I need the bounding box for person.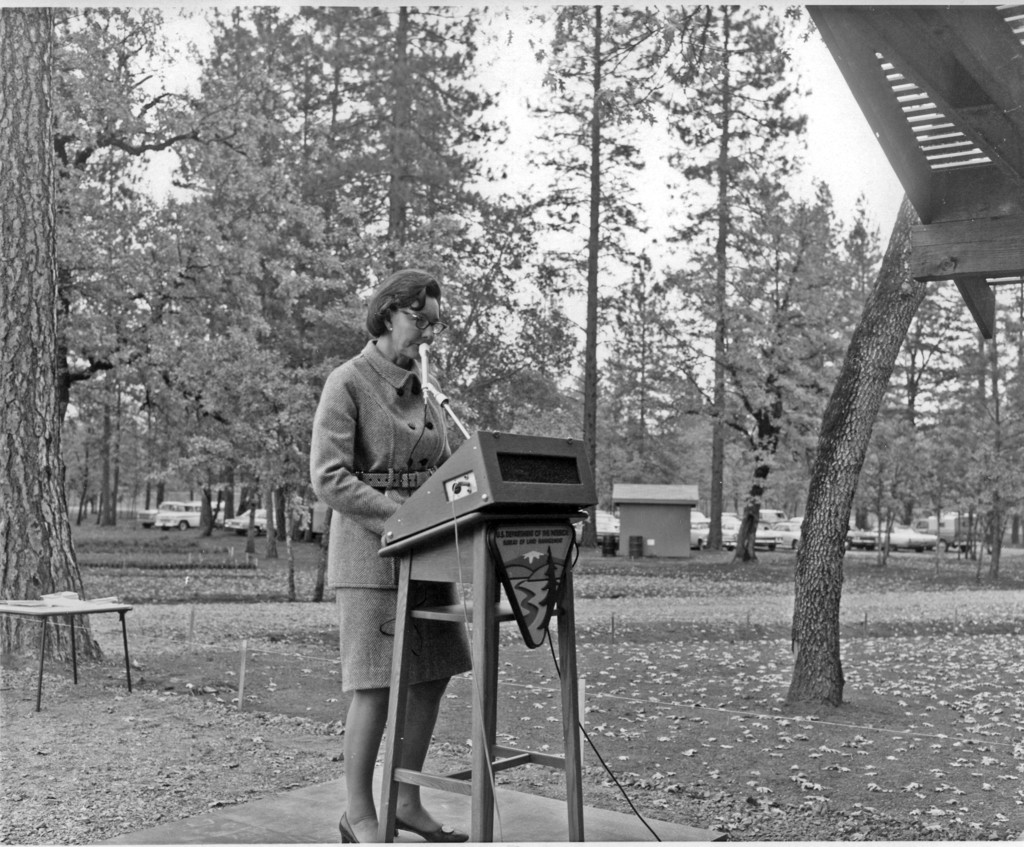
Here it is: BBox(312, 258, 514, 814).
